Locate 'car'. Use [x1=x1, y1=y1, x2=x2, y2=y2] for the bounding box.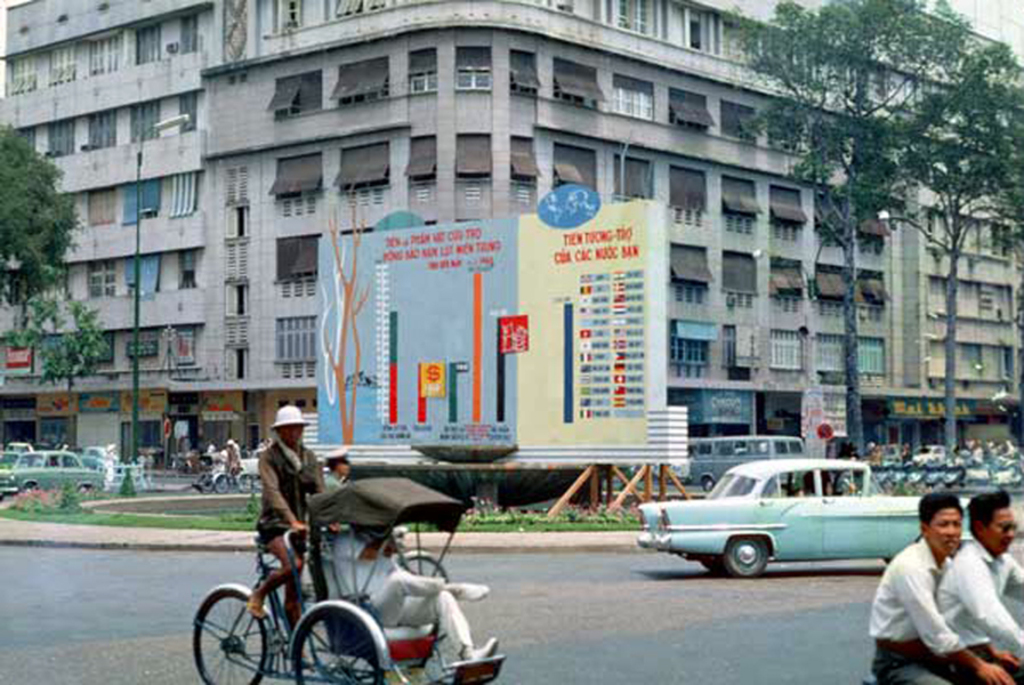
[x1=0, y1=450, x2=105, y2=487].
